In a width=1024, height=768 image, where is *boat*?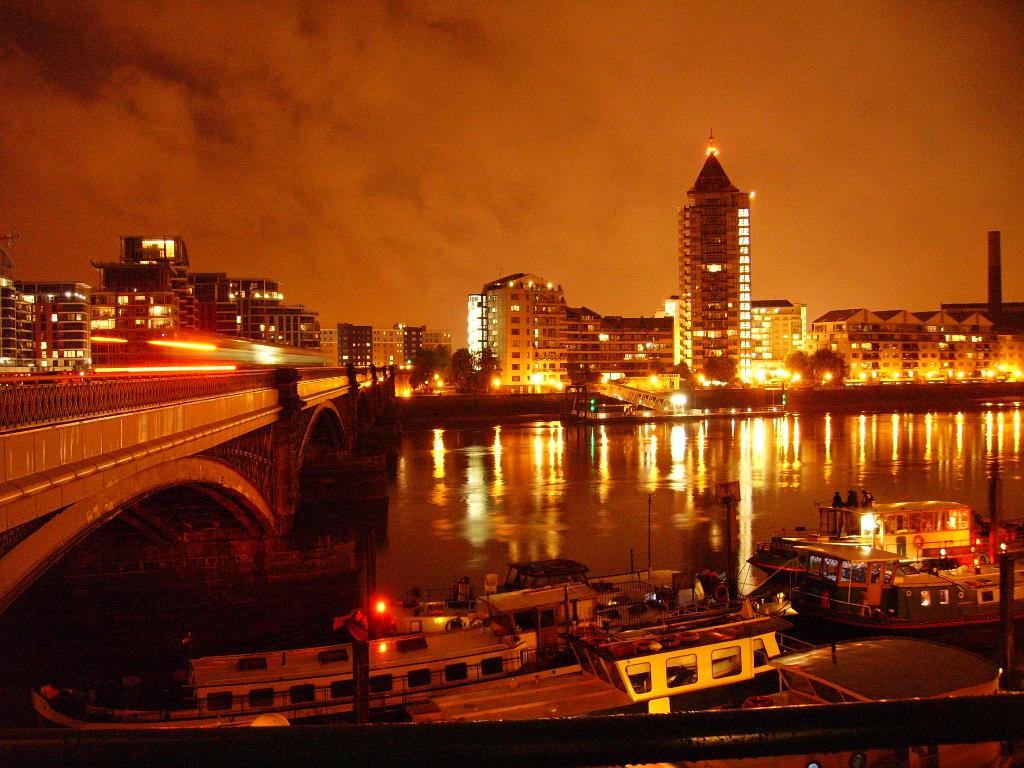
locate(742, 502, 1023, 632).
